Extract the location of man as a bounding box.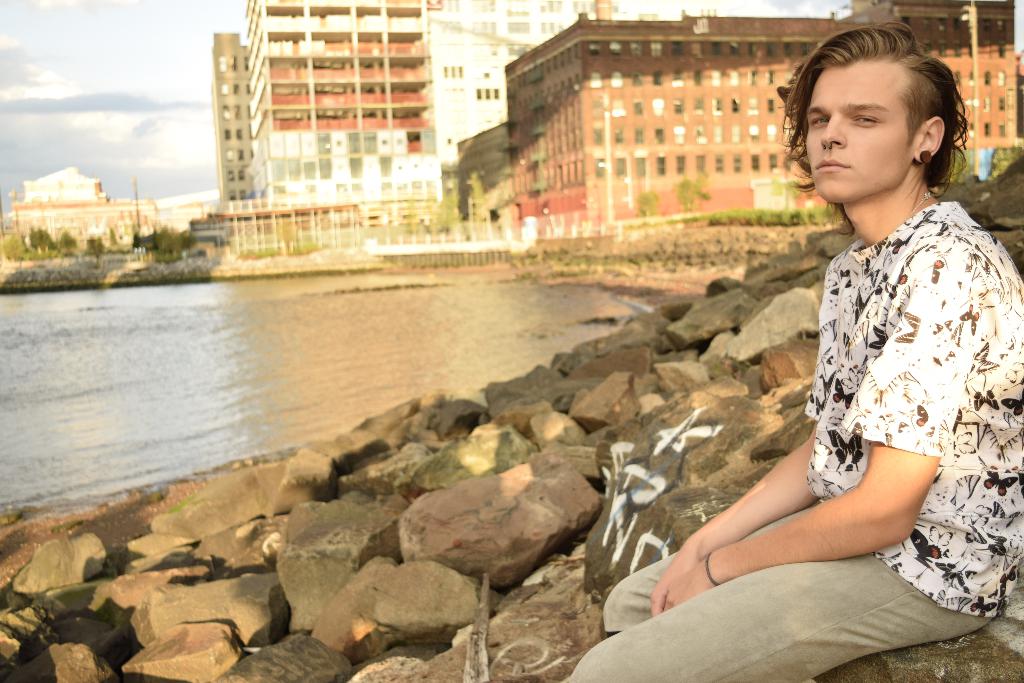
(620,49,1016,656).
